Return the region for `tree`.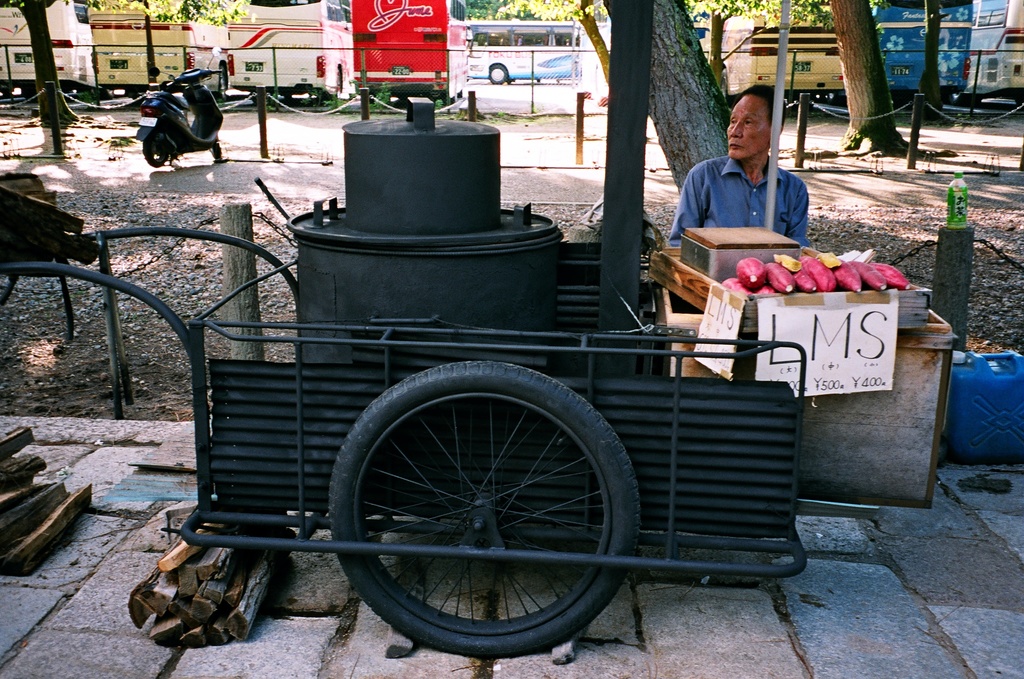
[x1=601, y1=0, x2=729, y2=192].
